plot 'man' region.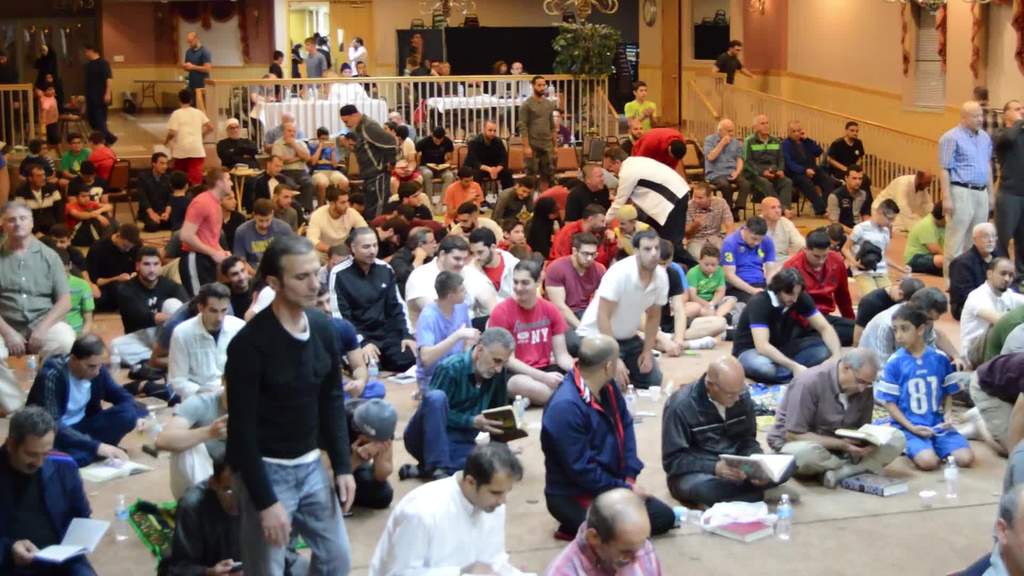
Plotted at detection(497, 175, 535, 220).
